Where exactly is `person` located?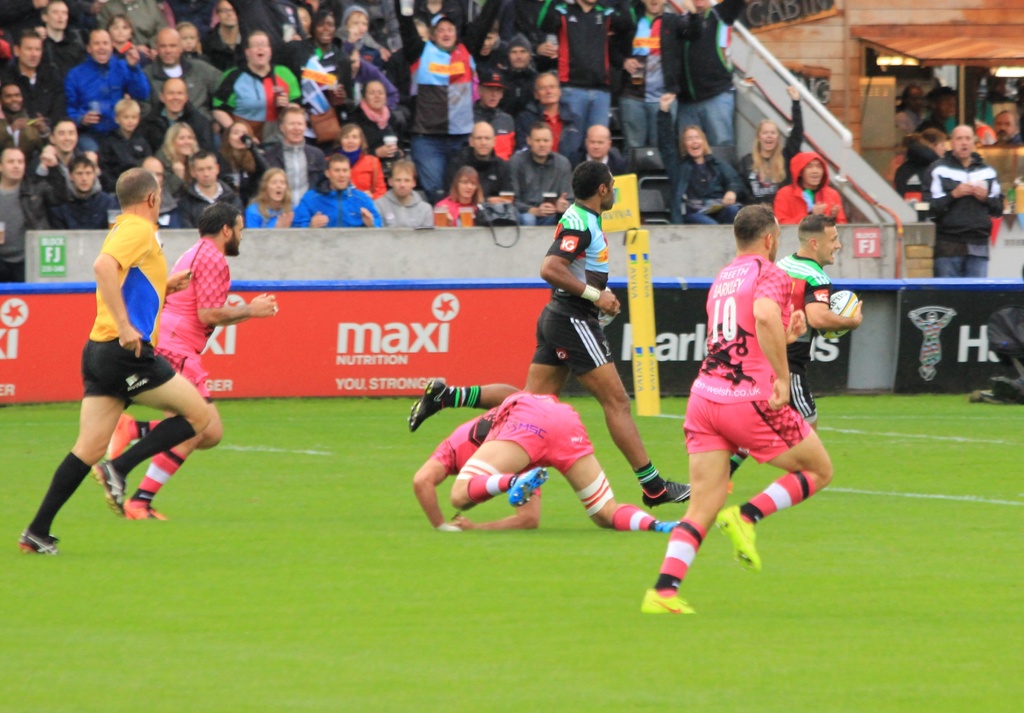
Its bounding box is l=568, t=119, r=621, b=170.
